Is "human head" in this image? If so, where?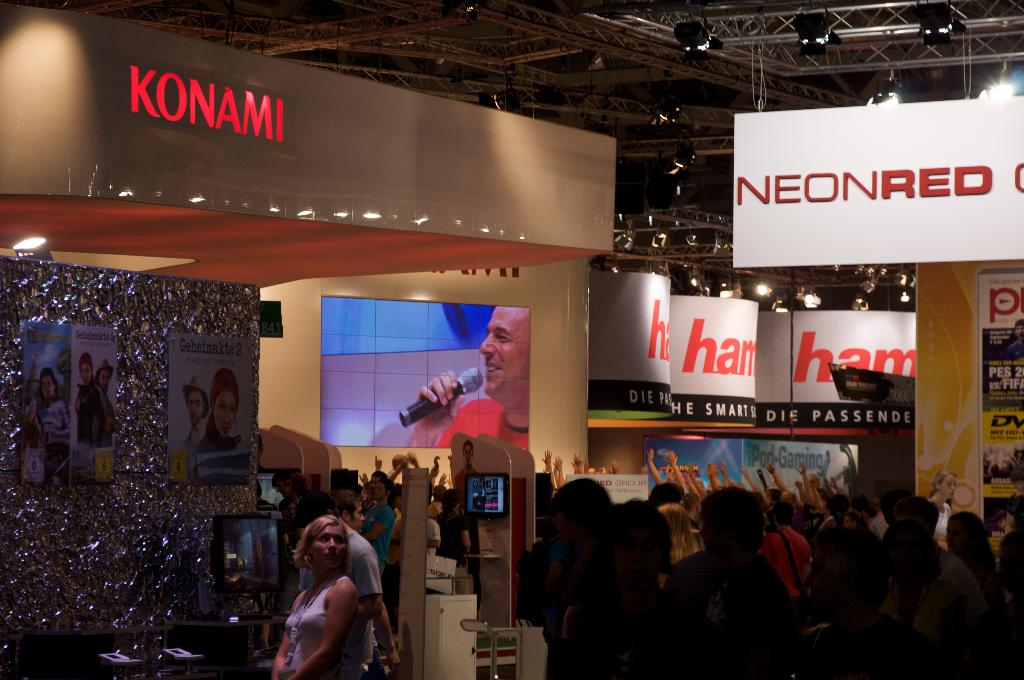
Yes, at <bbox>377, 479, 388, 503</bbox>.
